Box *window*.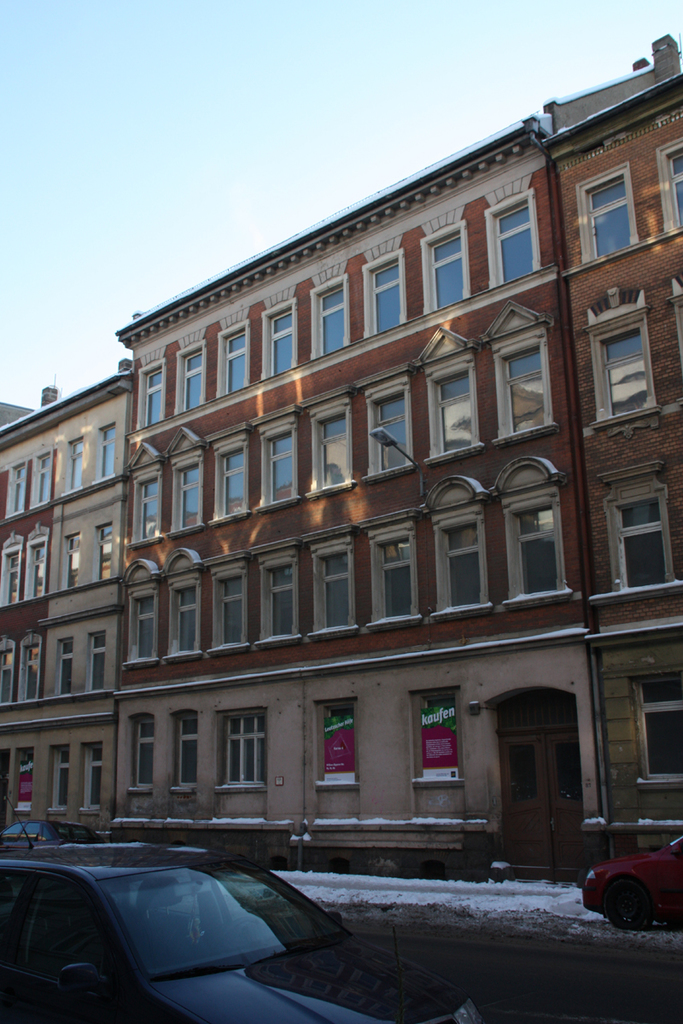
locate(650, 134, 682, 240).
